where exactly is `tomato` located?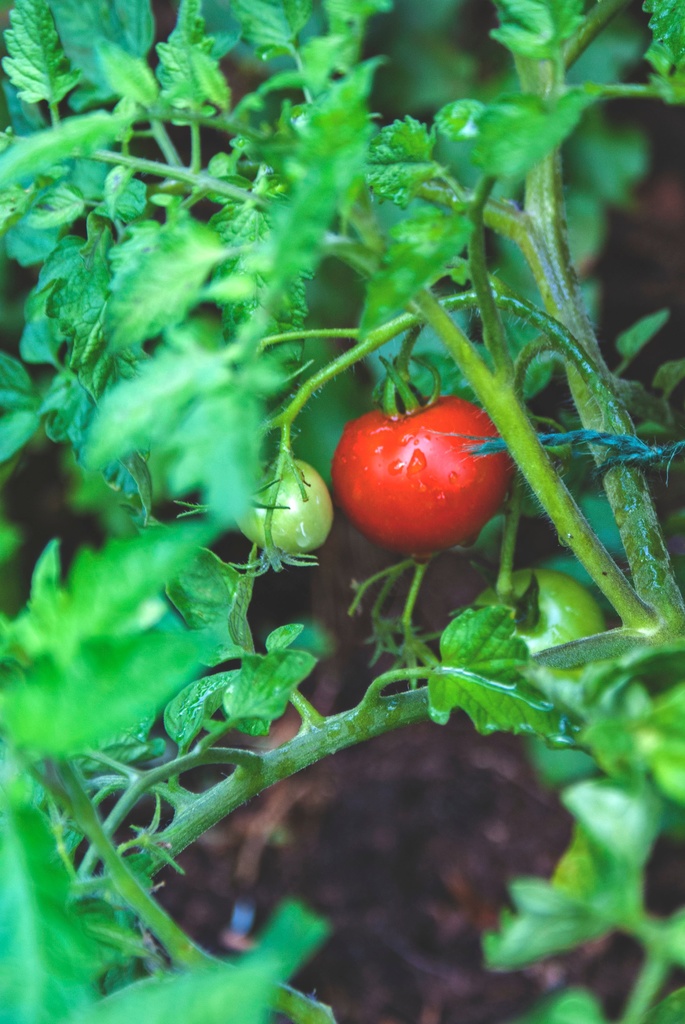
Its bounding box is (x1=333, y1=358, x2=519, y2=558).
